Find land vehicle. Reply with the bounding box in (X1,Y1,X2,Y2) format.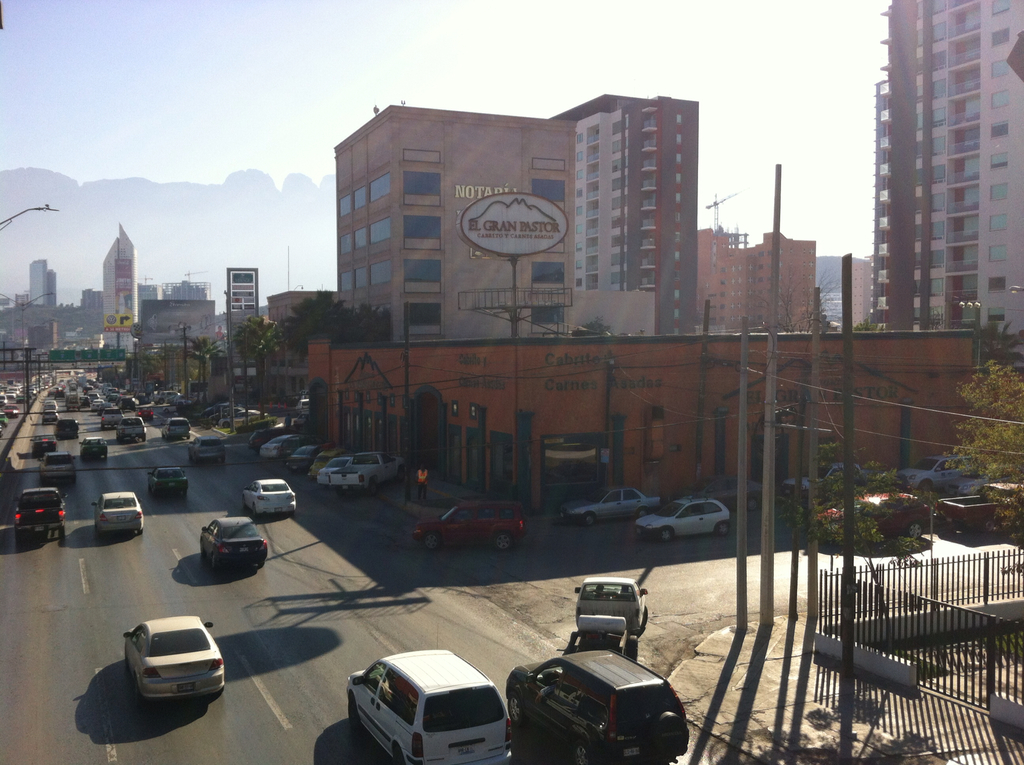
(140,409,152,417).
